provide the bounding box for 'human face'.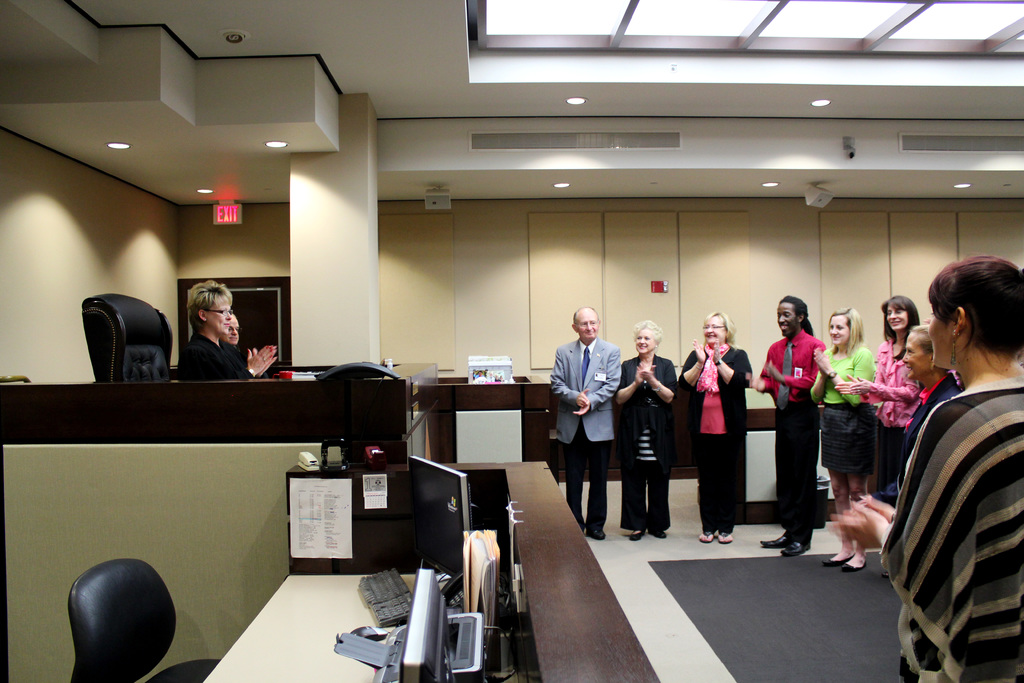
[206,293,229,336].
